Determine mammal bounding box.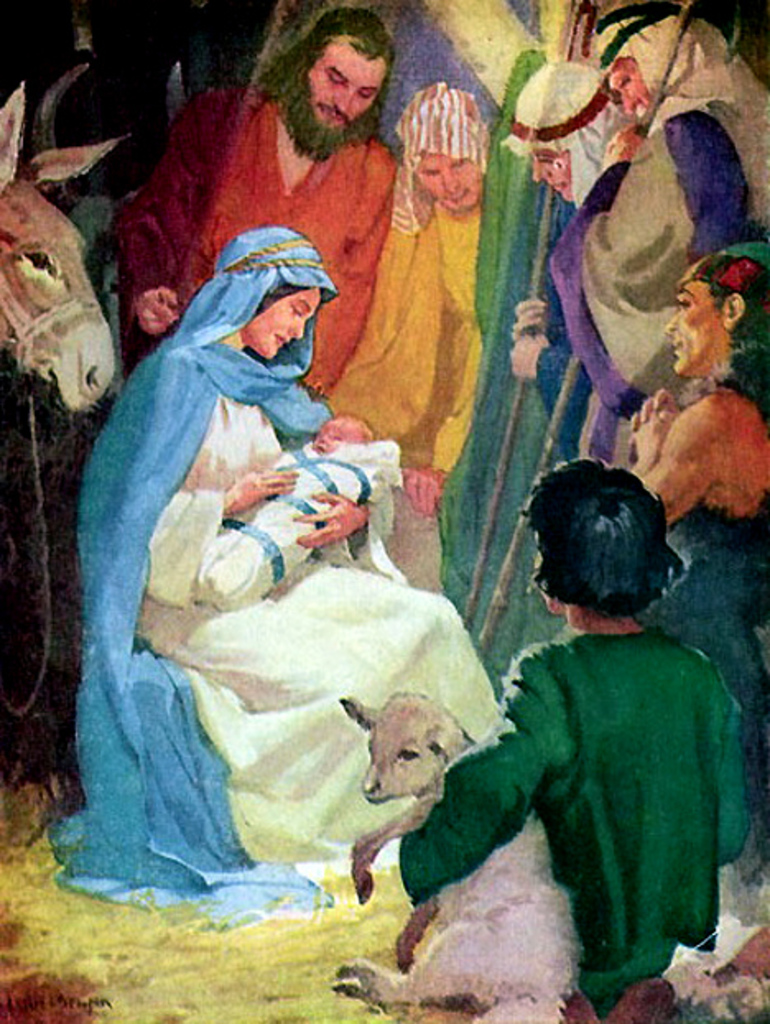
Determined: x1=627 y1=235 x2=768 y2=785.
